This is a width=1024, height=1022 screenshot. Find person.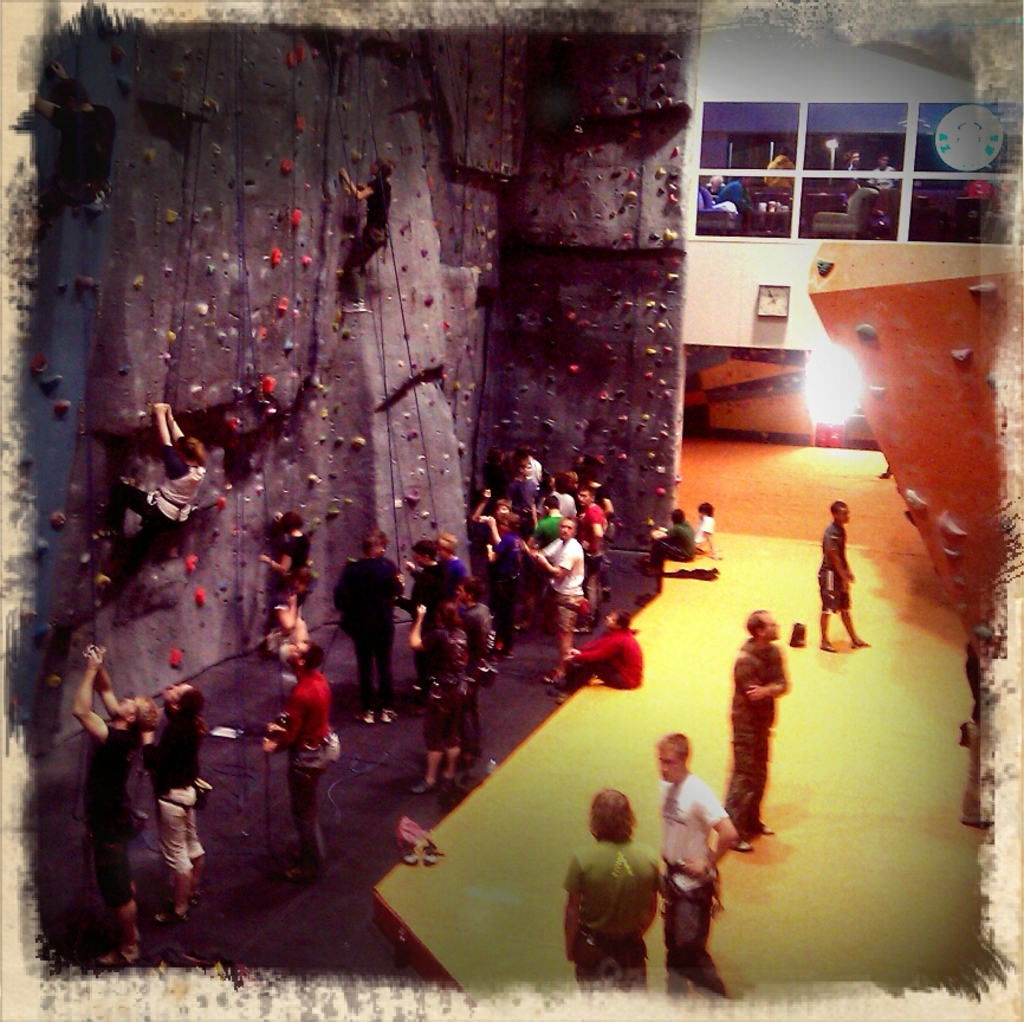
Bounding box: <bbox>648, 507, 695, 582</bbox>.
